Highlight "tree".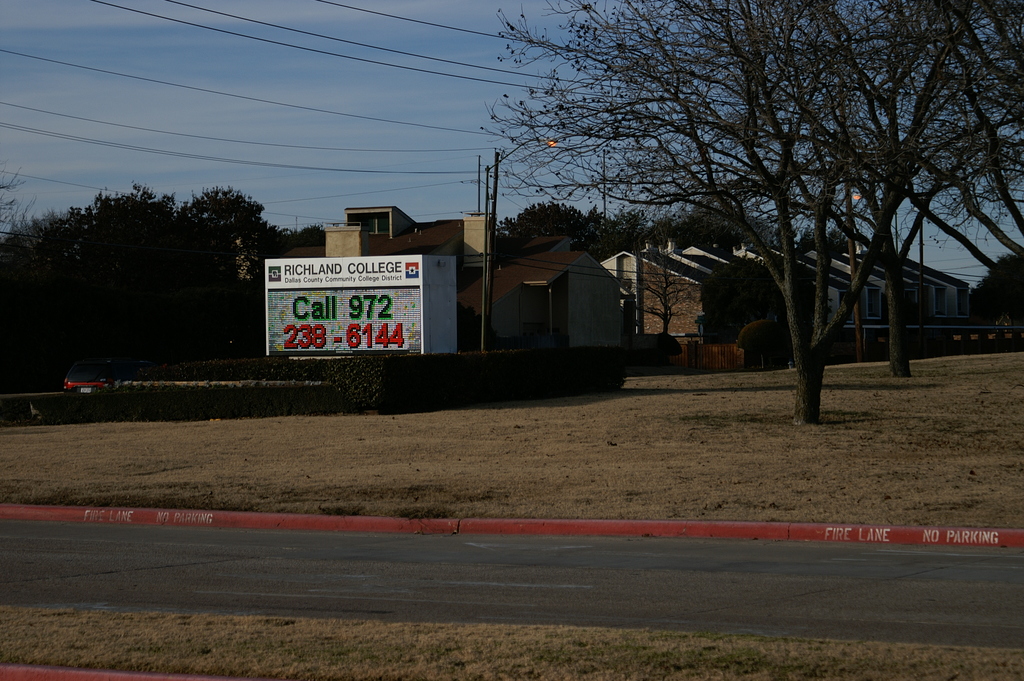
Highlighted region: [972,254,1023,322].
